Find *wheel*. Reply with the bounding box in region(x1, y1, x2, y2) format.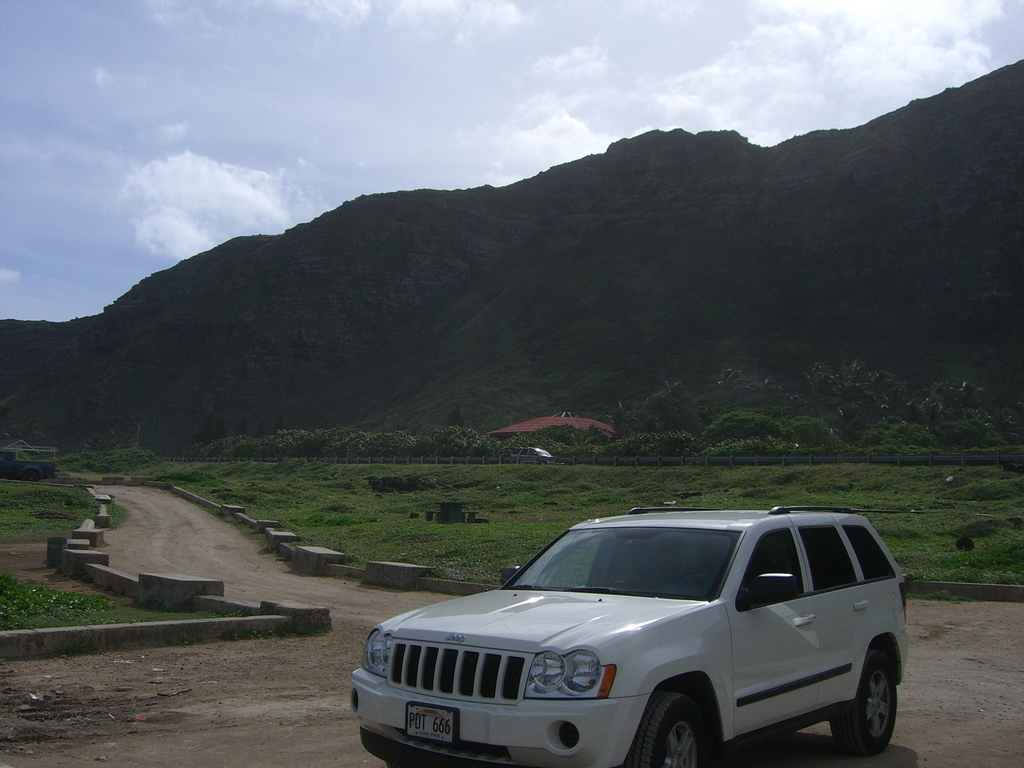
region(623, 692, 707, 767).
